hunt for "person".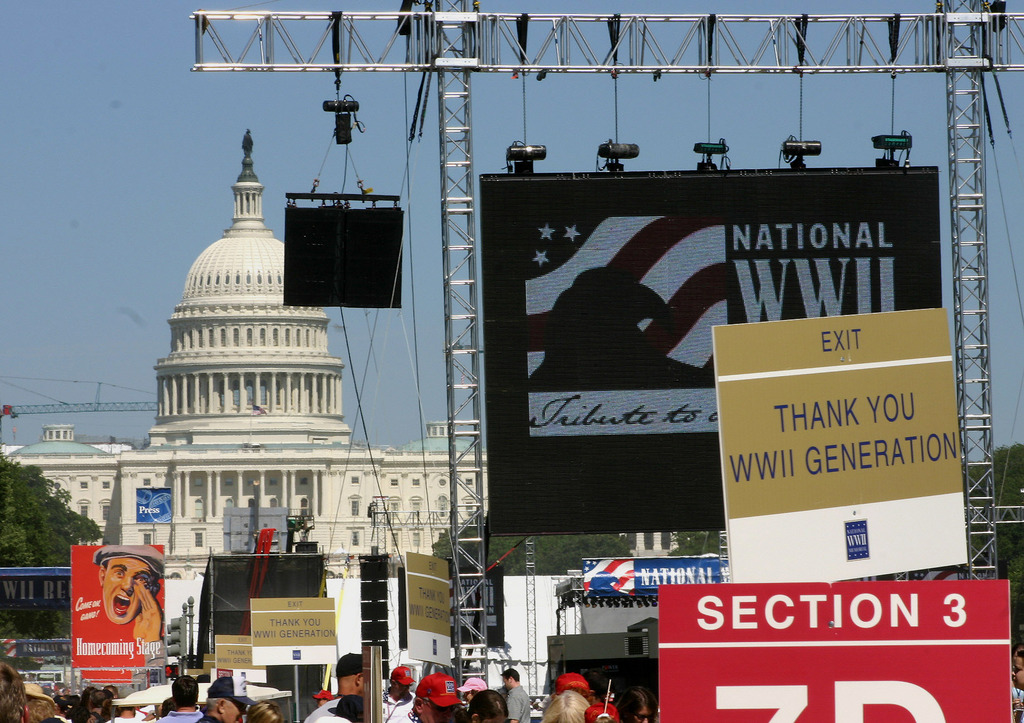
Hunted down at crop(83, 685, 113, 722).
